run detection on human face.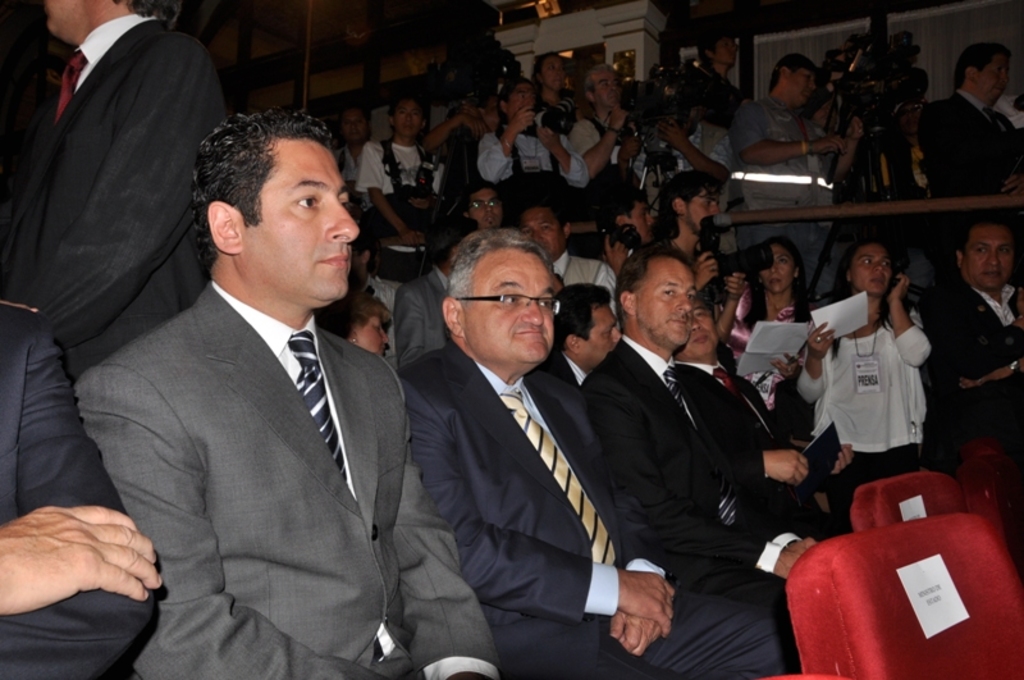
Result: [left=256, top=141, right=361, bottom=295].
